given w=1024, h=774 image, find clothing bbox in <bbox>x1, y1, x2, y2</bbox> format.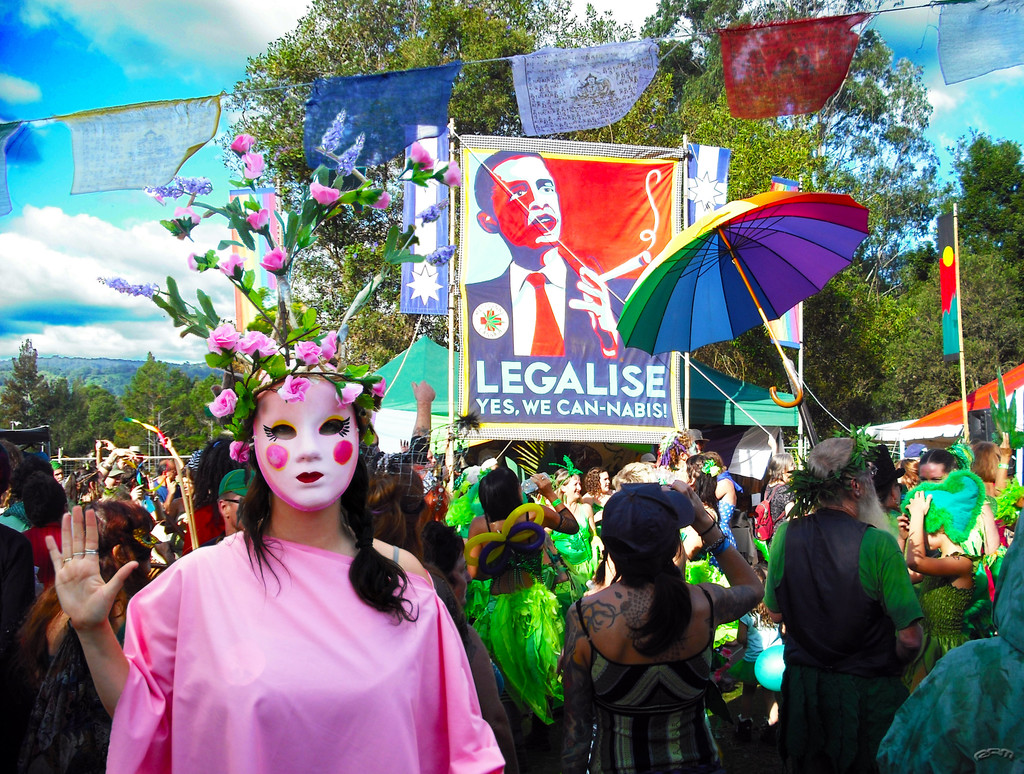
<bbox>468, 257, 669, 431</bbox>.
